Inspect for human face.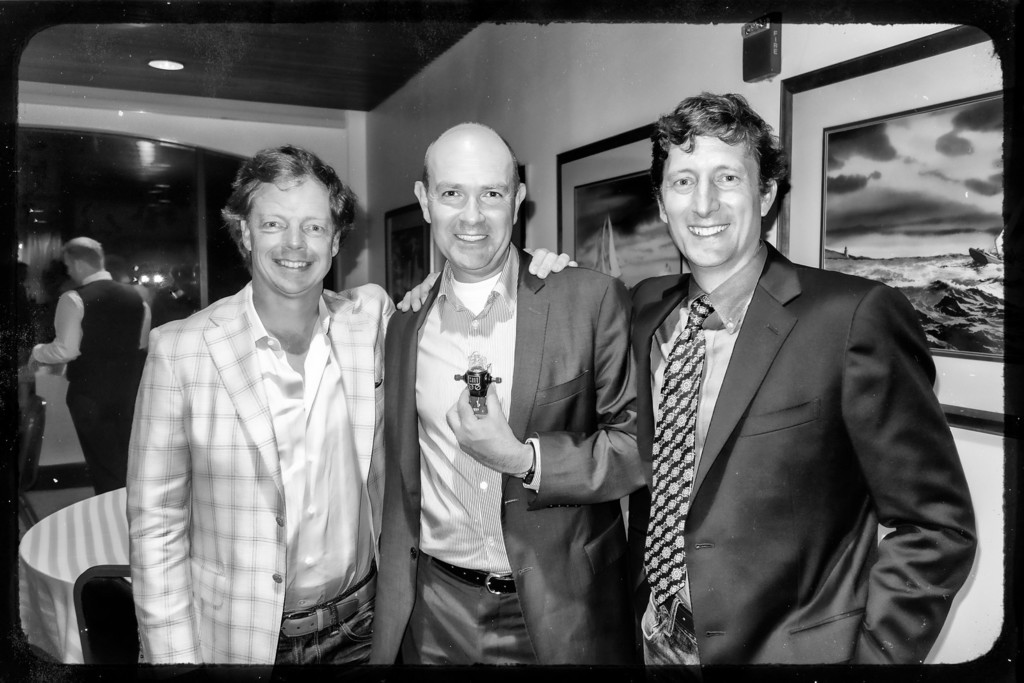
Inspection: x1=425, y1=155, x2=518, y2=269.
